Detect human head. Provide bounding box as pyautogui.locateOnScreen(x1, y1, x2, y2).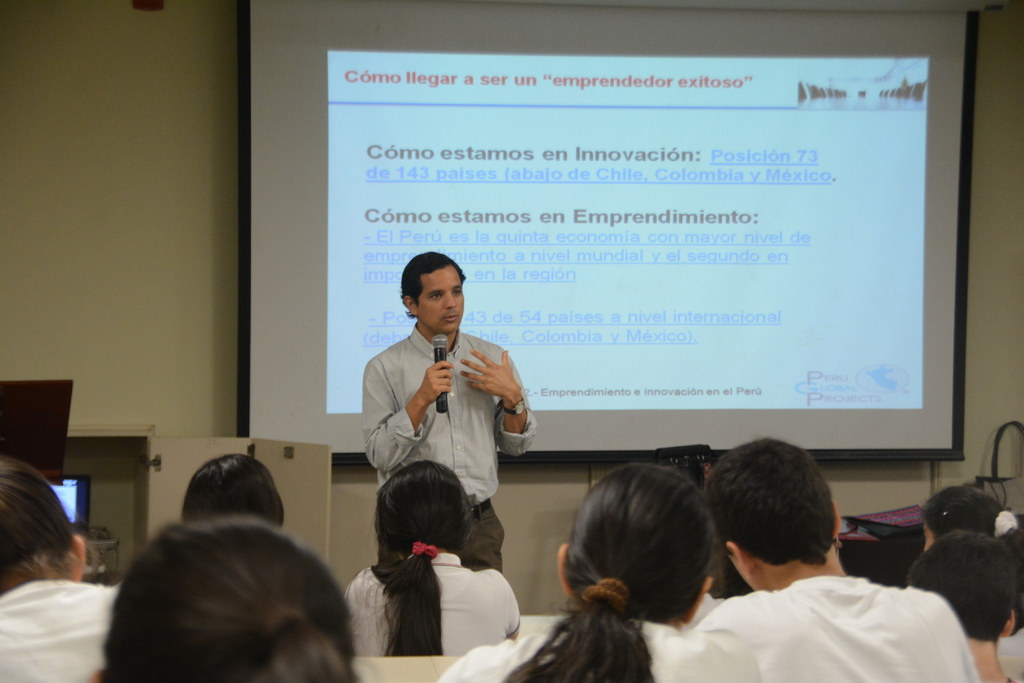
pyautogui.locateOnScreen(92, 515, 358, 682).
